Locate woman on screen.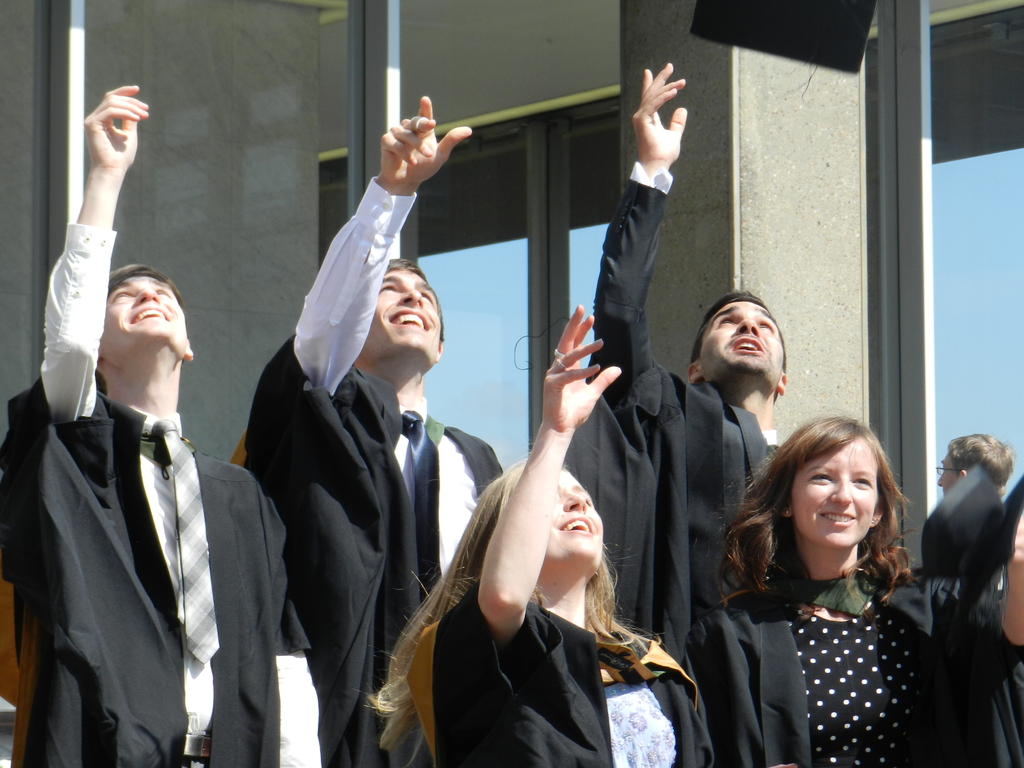
On screen at detection(689, 407, 962, 760).
